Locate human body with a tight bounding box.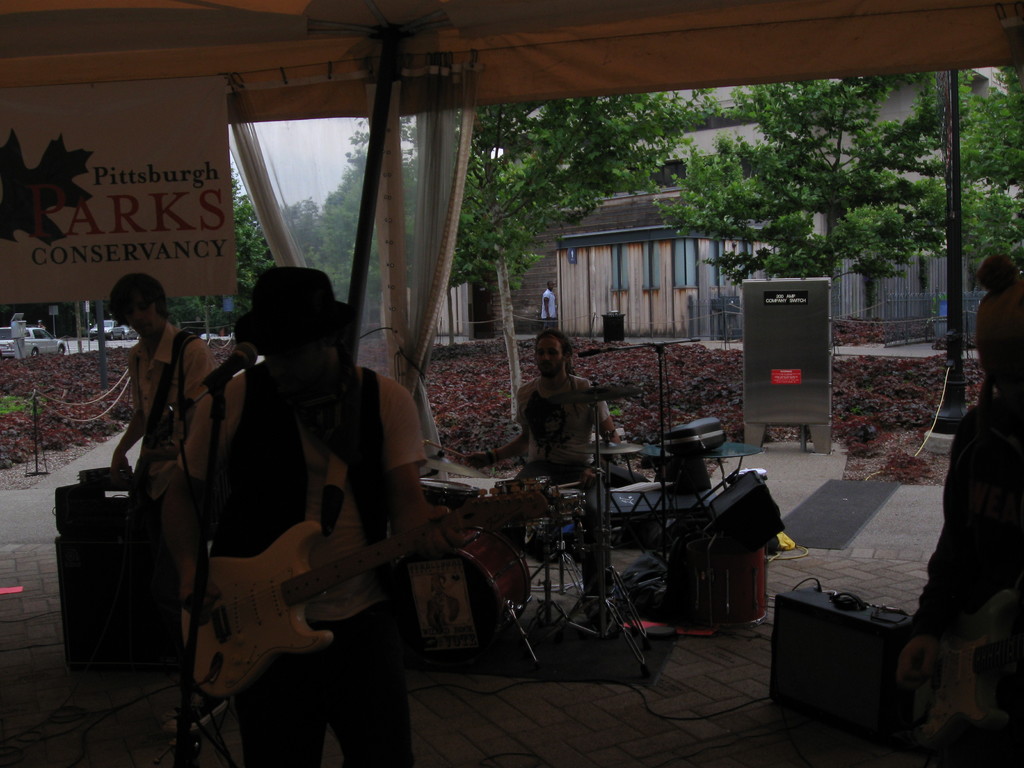
crop(541, 289, 558, 331).
